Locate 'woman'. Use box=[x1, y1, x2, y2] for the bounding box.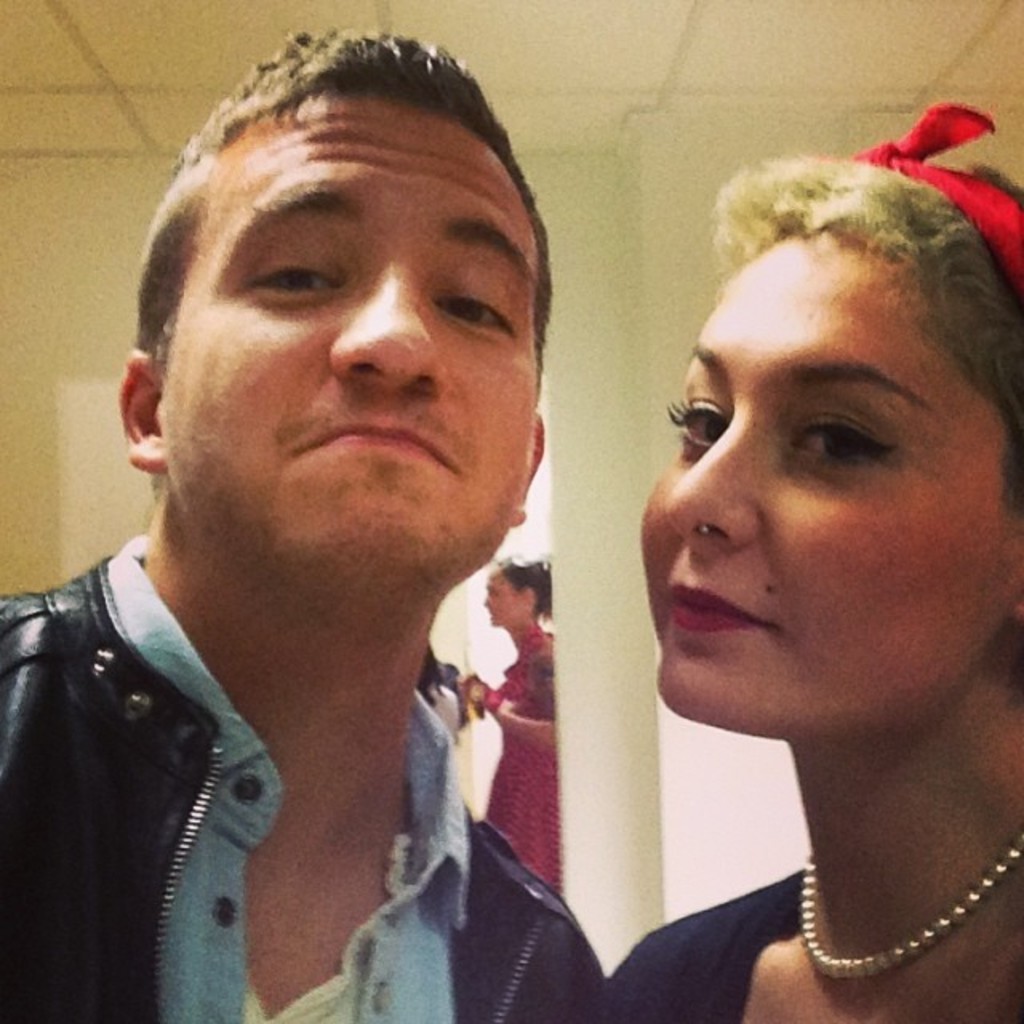
box=[557, 122, 1023, 994].
